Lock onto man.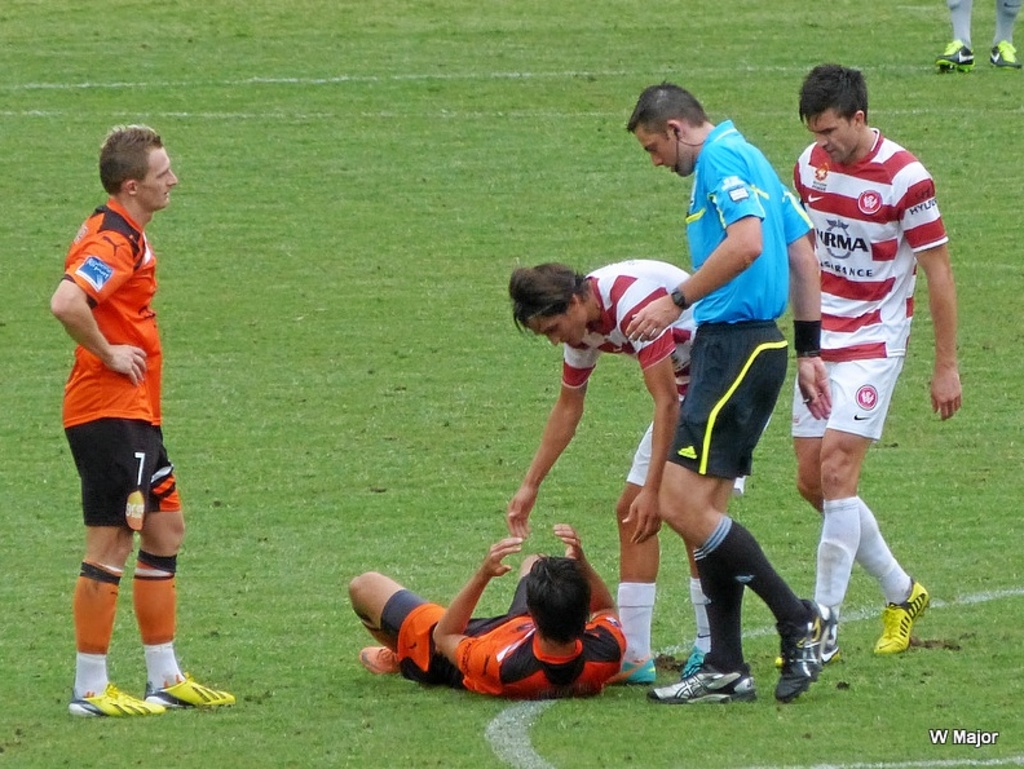
Locked: (507, 264, 755, 682).
